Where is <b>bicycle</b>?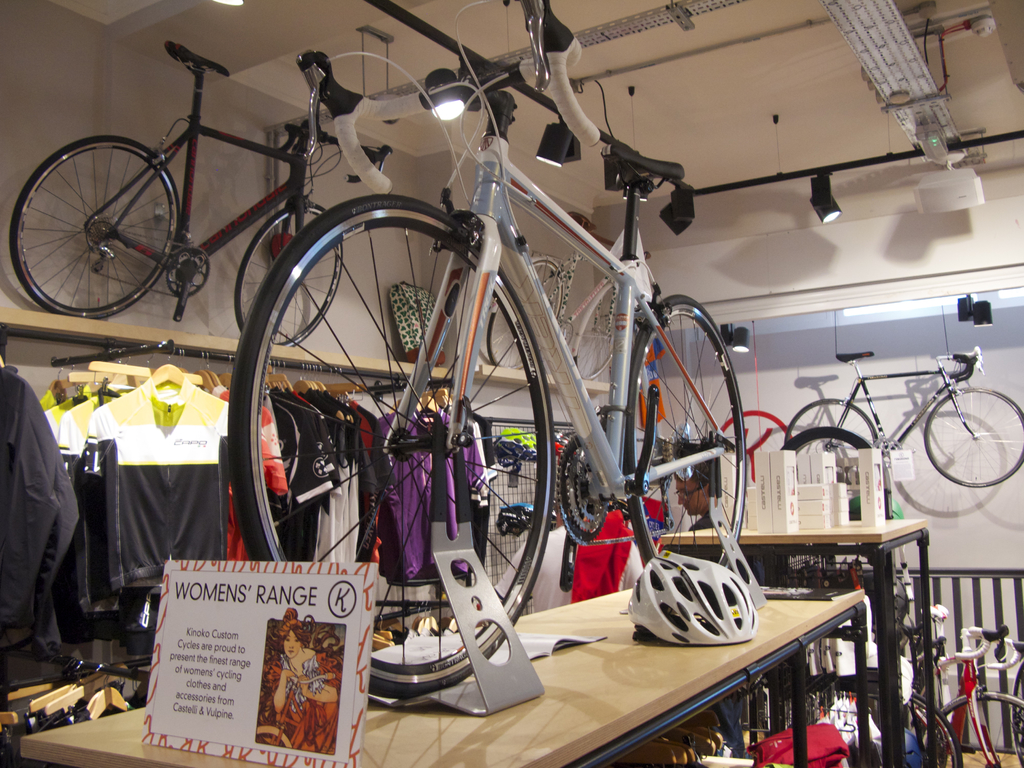
select_region(228, 0, 746, 701).
